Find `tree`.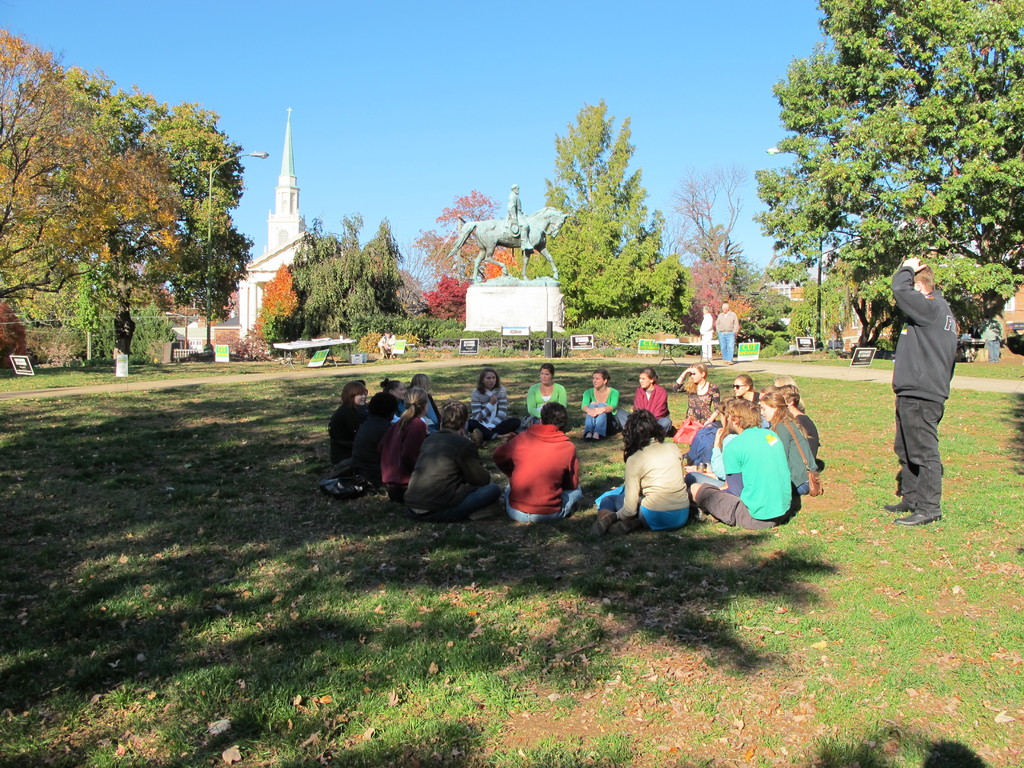
<box>530,91,694,351</box>.
